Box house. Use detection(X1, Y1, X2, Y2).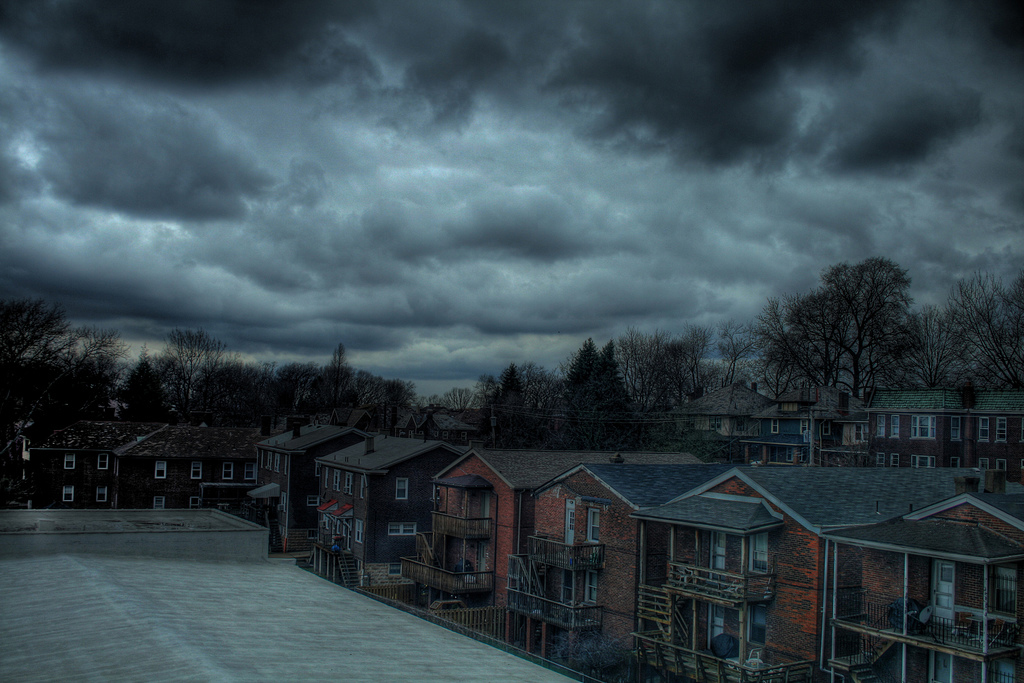
detection(822, 492, 1023, 679).
